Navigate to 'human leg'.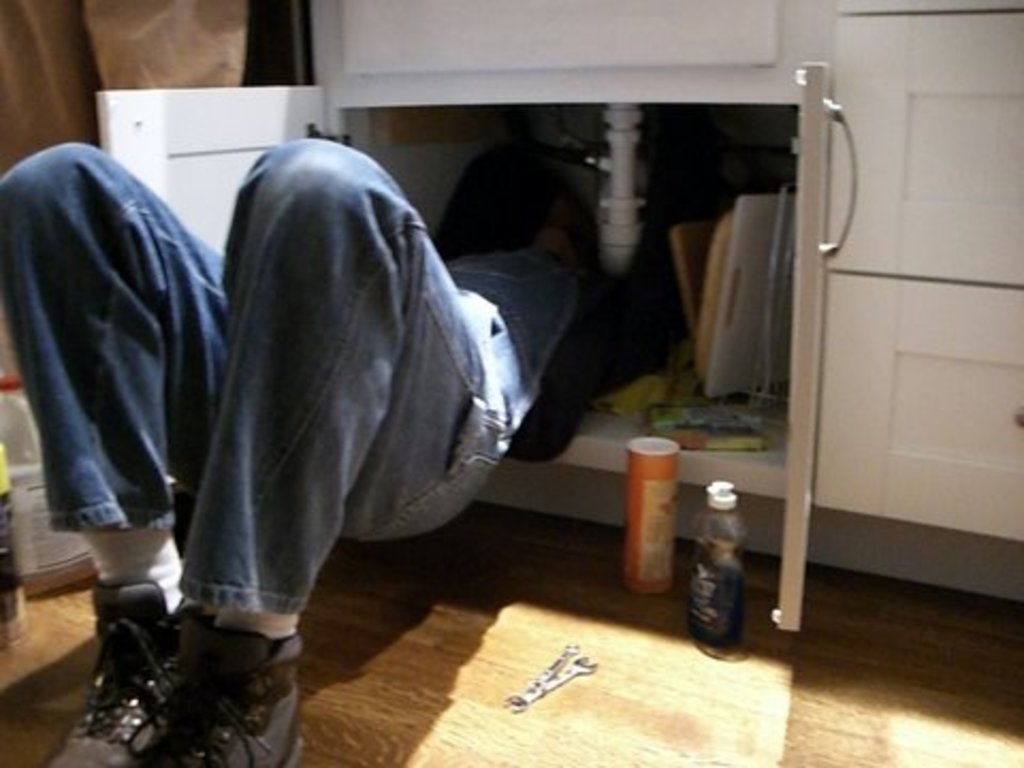
Navigation target: bbox=[143, 143, 529, 736].
